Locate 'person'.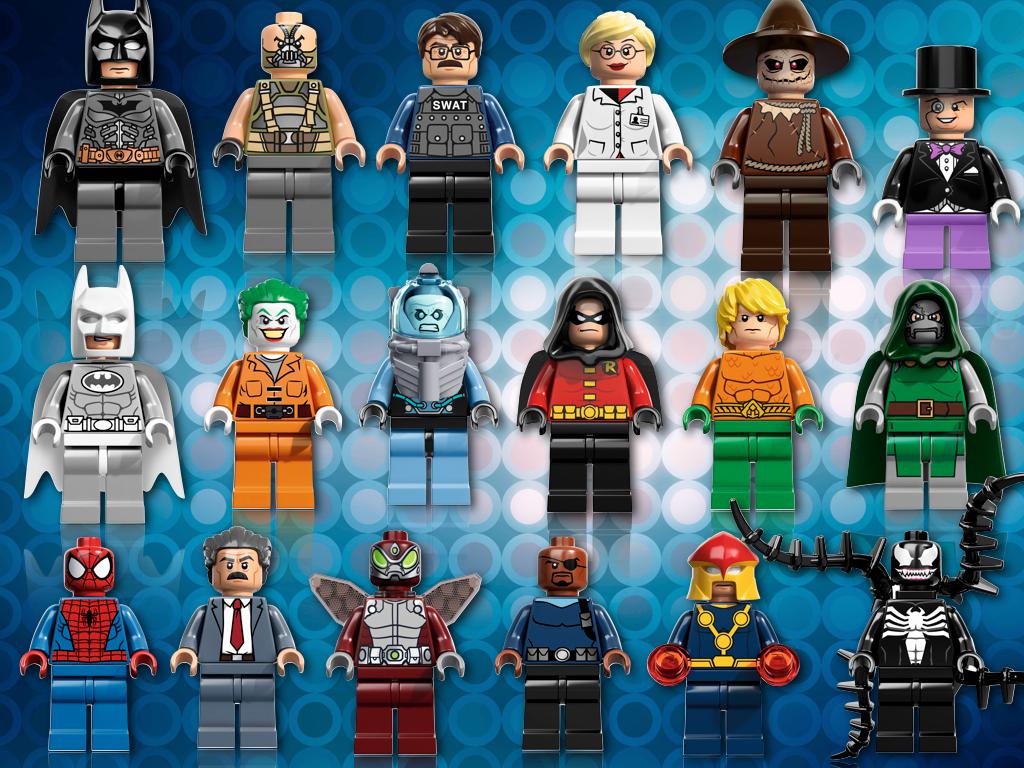
Bounding box: (x1=541, y1=6, x2=688, y2=258).
